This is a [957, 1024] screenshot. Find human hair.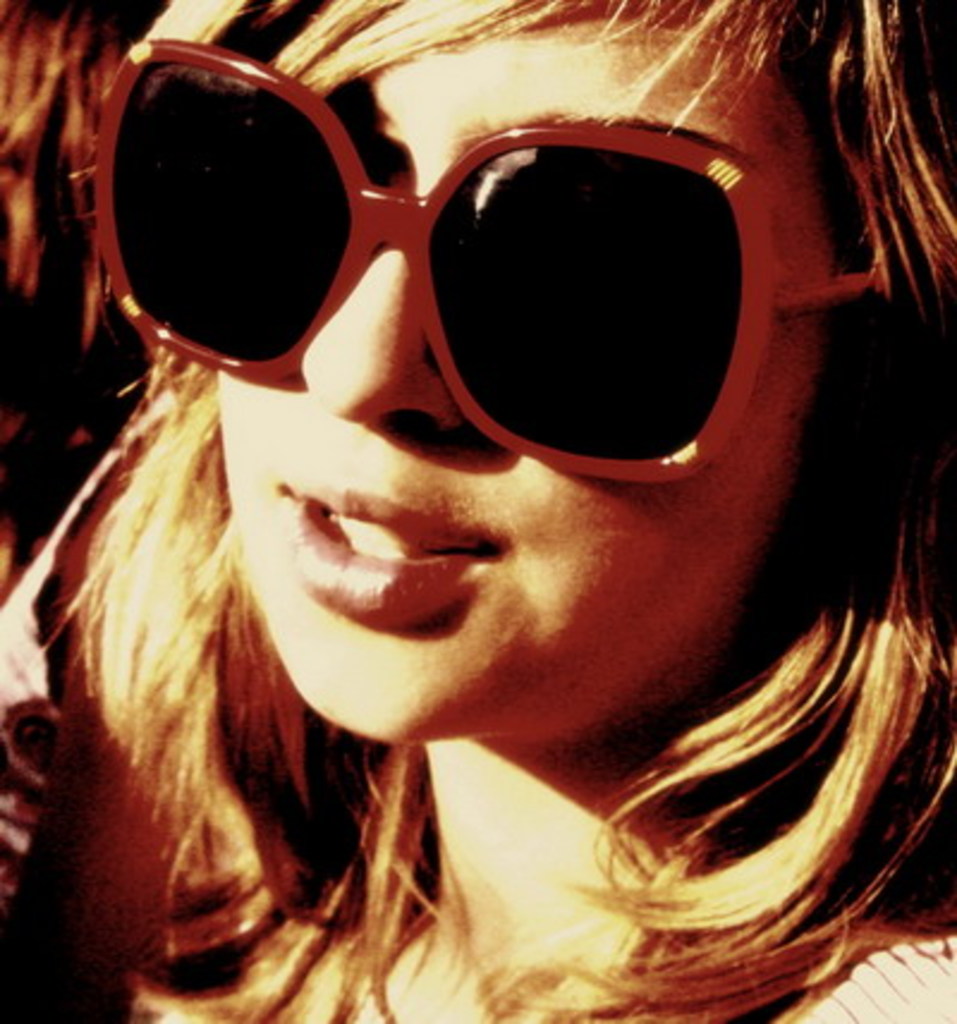
Bounding box: 0,0,943,983.
